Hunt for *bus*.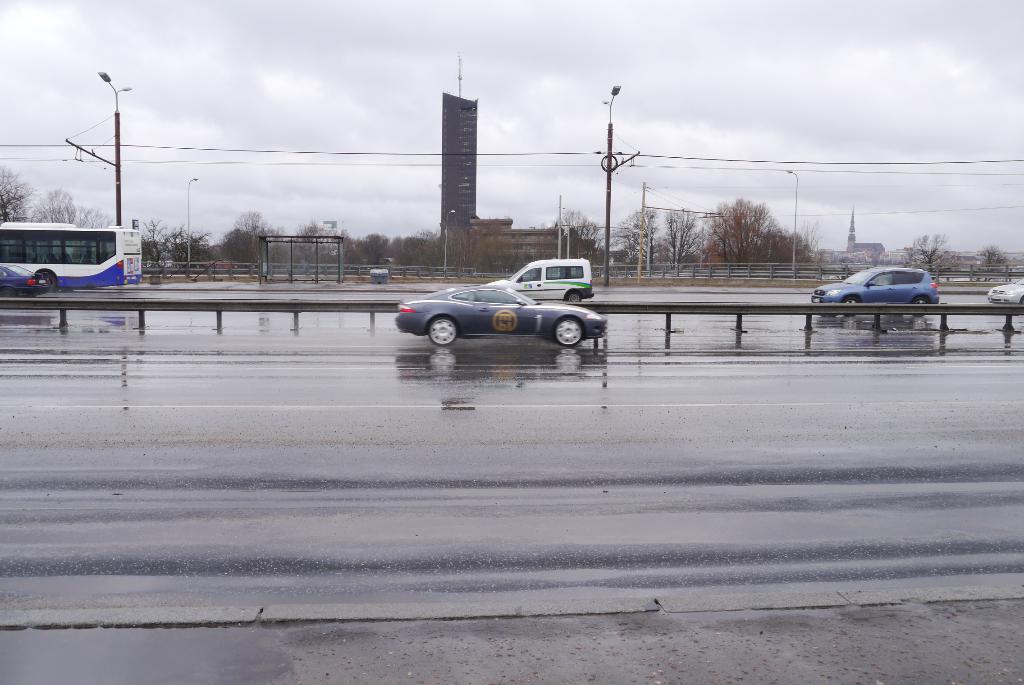
Hunted down at 0 223 141 291.
